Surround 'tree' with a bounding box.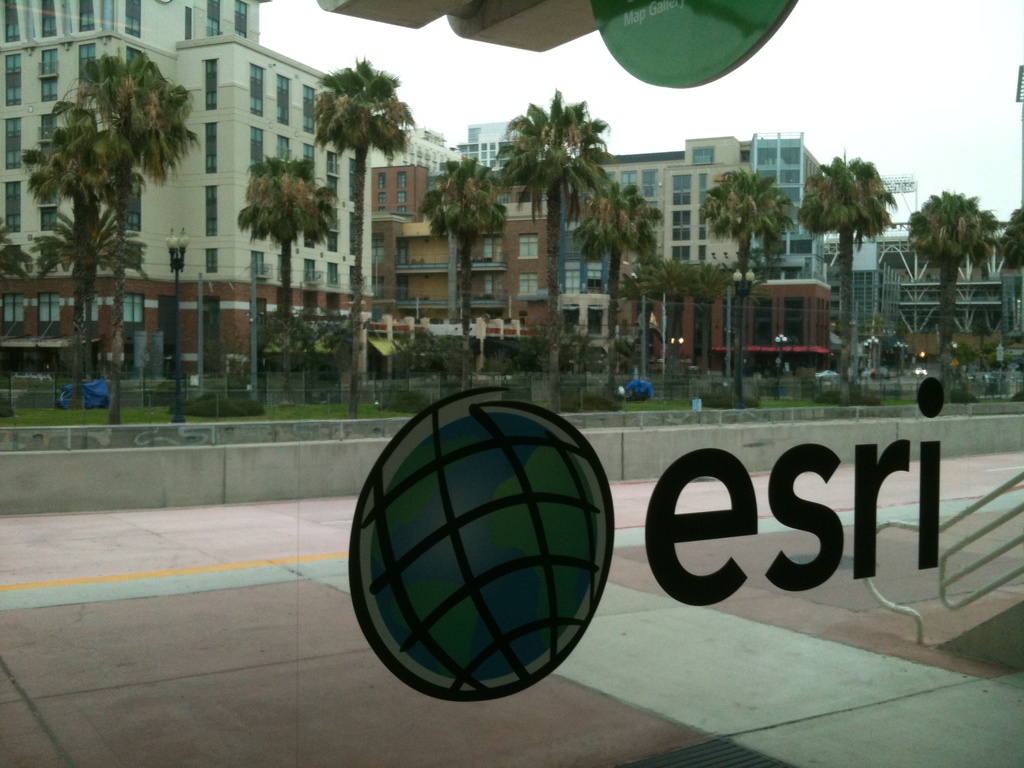
locate(895, 193, 982, 367).
